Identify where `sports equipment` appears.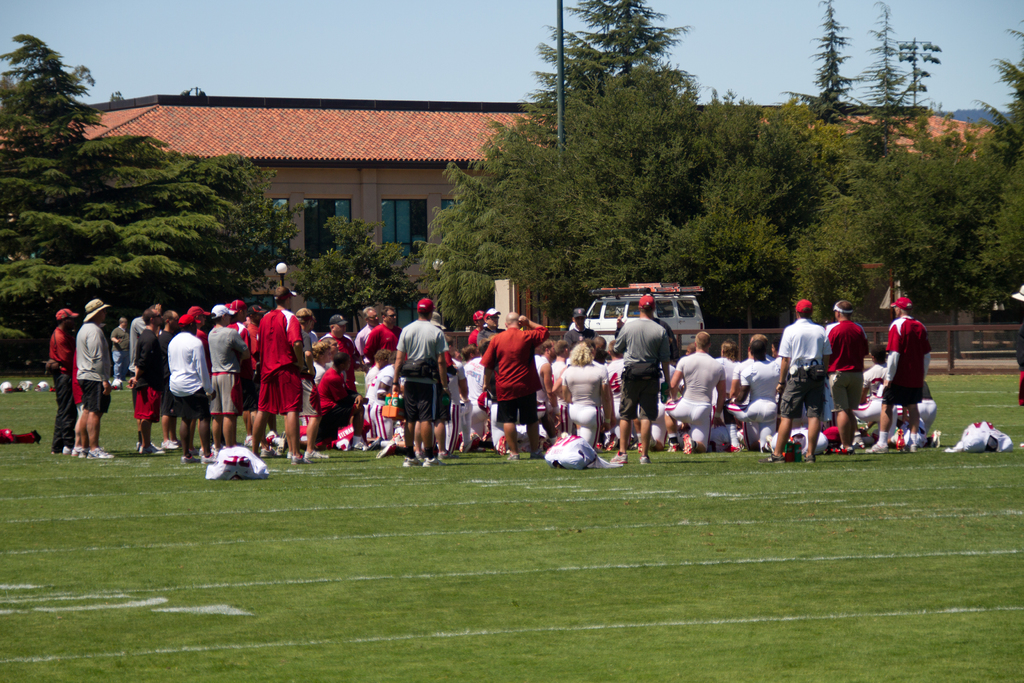
Appears at region(178, 452, 200, 463).
